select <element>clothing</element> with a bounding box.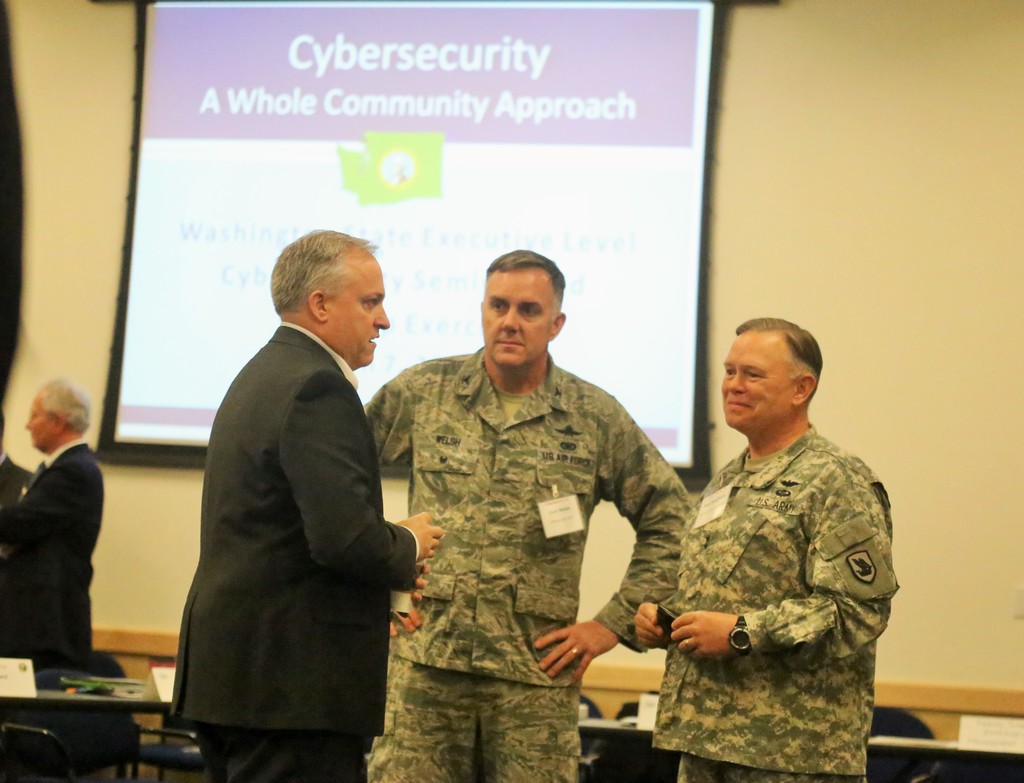
{"x1": 0, "y1": 439, "x2": 106, "y2": 663}.
